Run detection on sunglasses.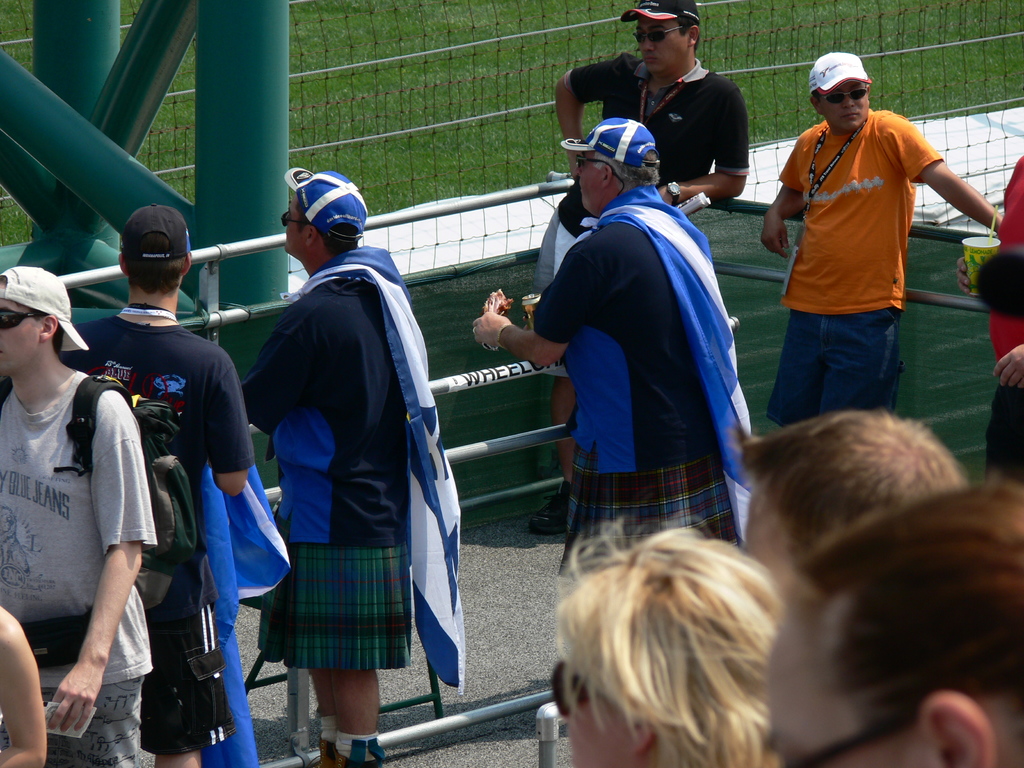
Result: box=[627, 20, 684, 47].
